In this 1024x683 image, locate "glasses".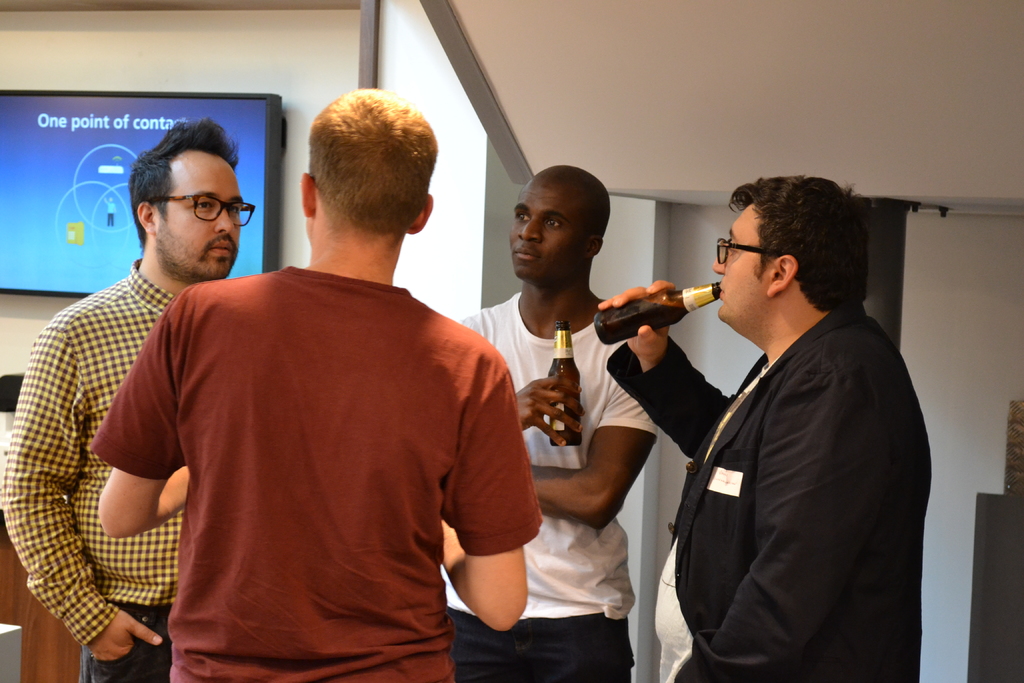
Bounding box: 717/239/784/265.
